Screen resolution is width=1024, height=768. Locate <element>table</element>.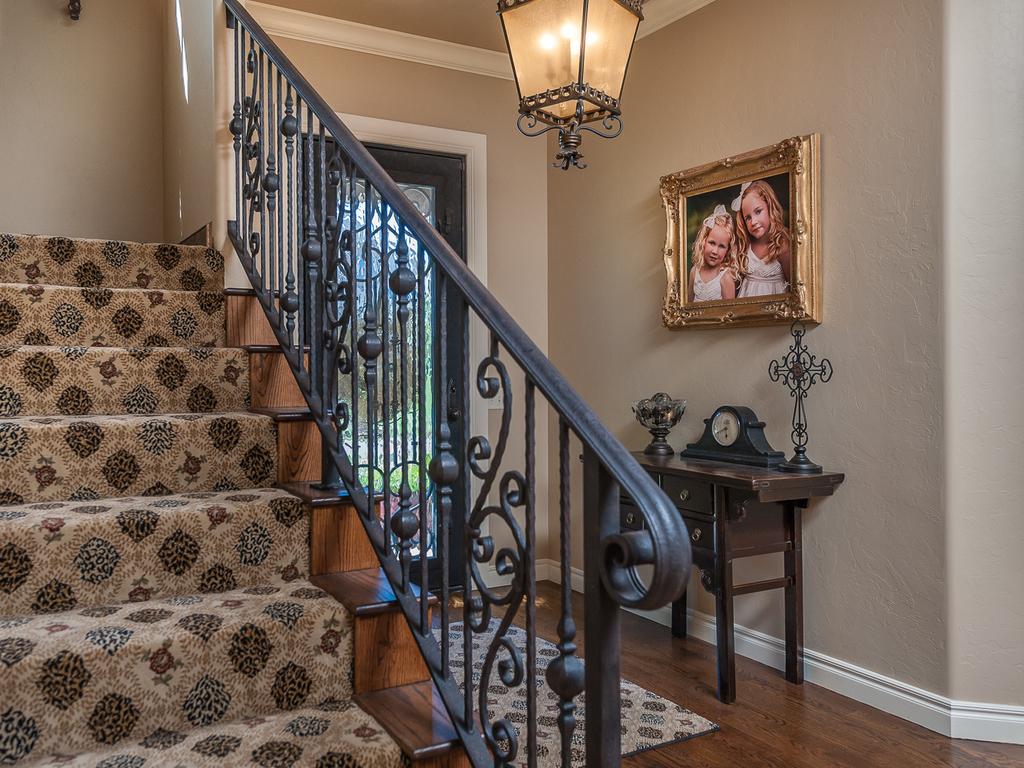
[579, 437, 843, 711].
